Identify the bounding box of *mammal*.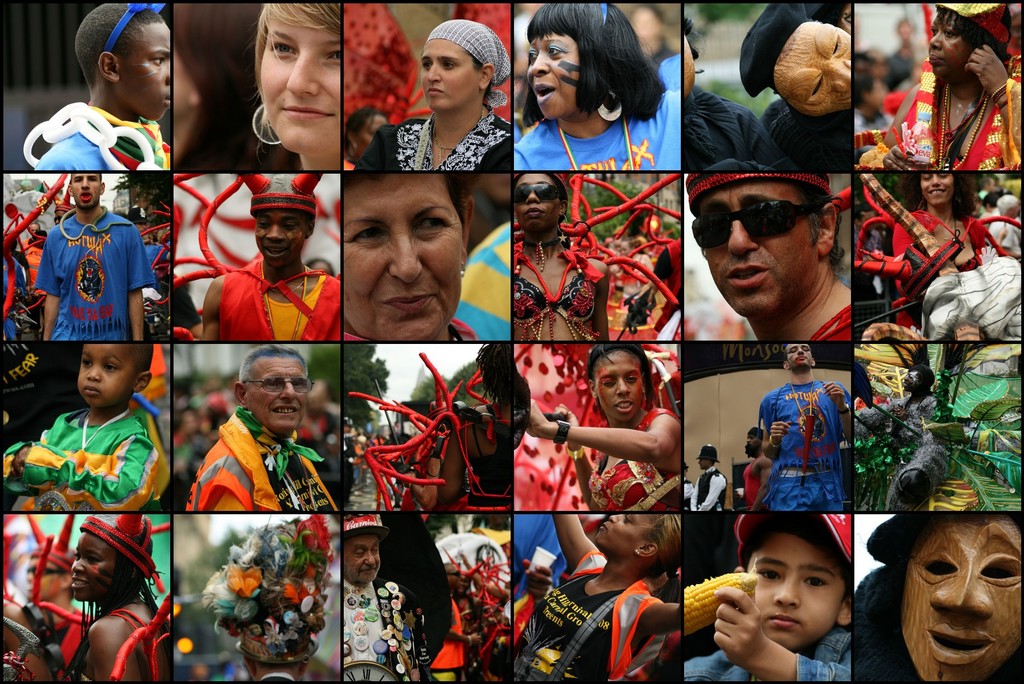
(x1=345, y1=103, x2=389, y2=168).
